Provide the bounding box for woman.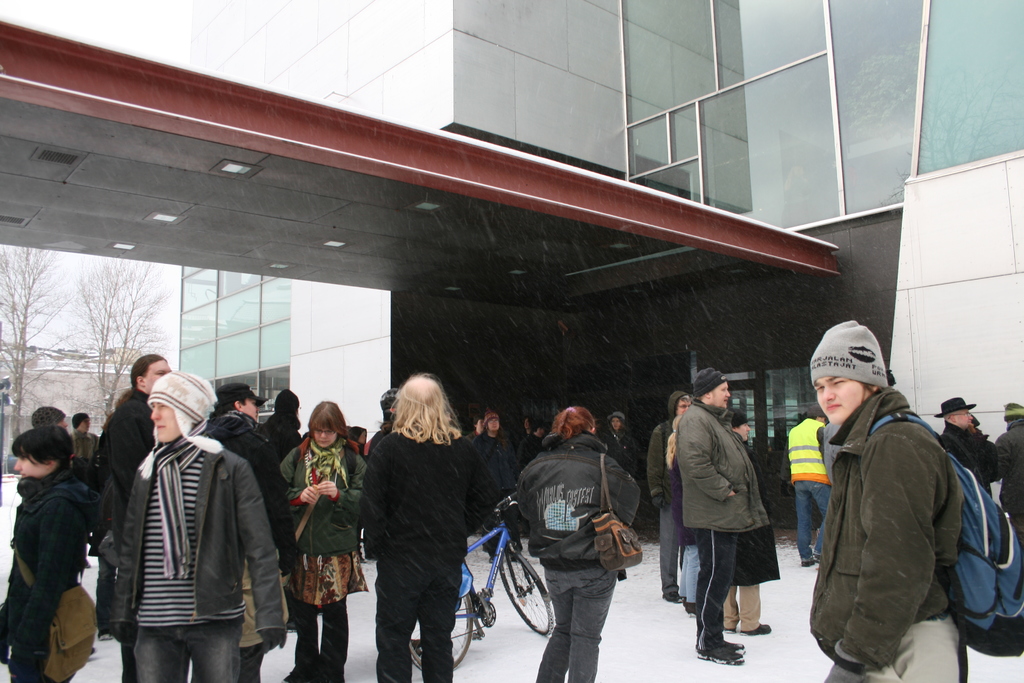
<region>280, 401, 369, 682</region>.
